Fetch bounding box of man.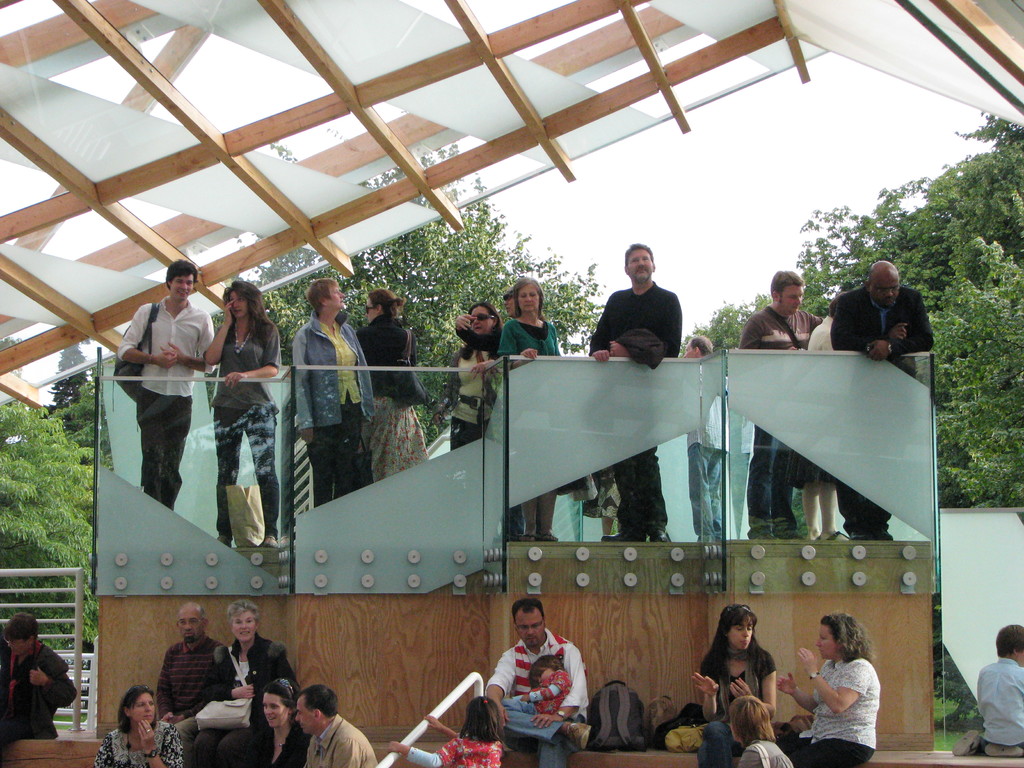
Bbox: Rect(680, 331, 730, 542).
